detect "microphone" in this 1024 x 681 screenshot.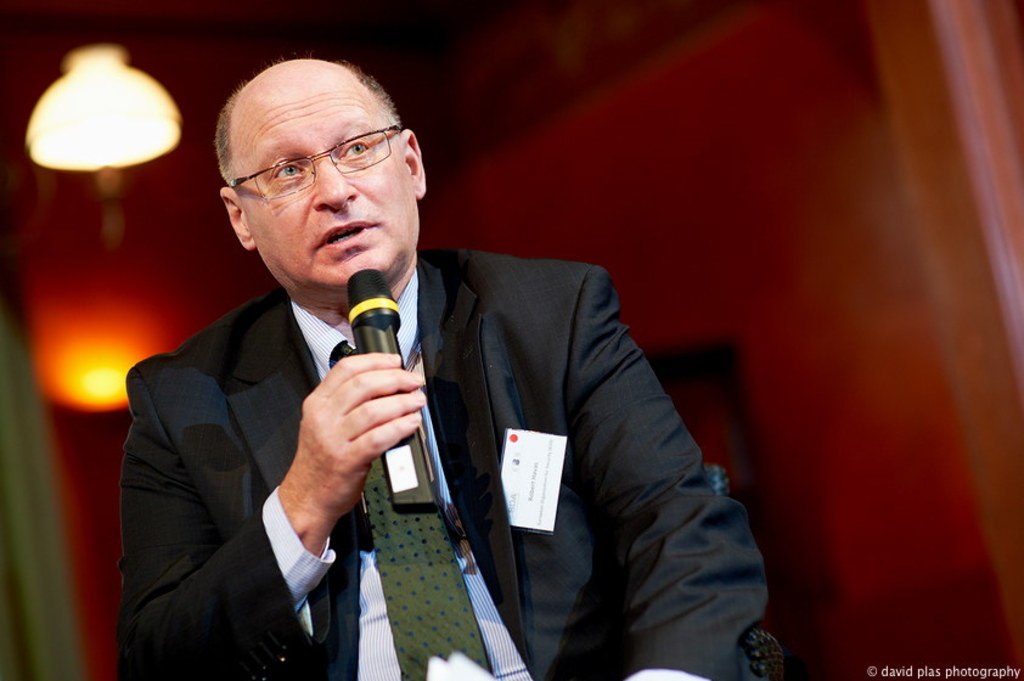
Detection: bbox=[344, 269, 418, 527].
